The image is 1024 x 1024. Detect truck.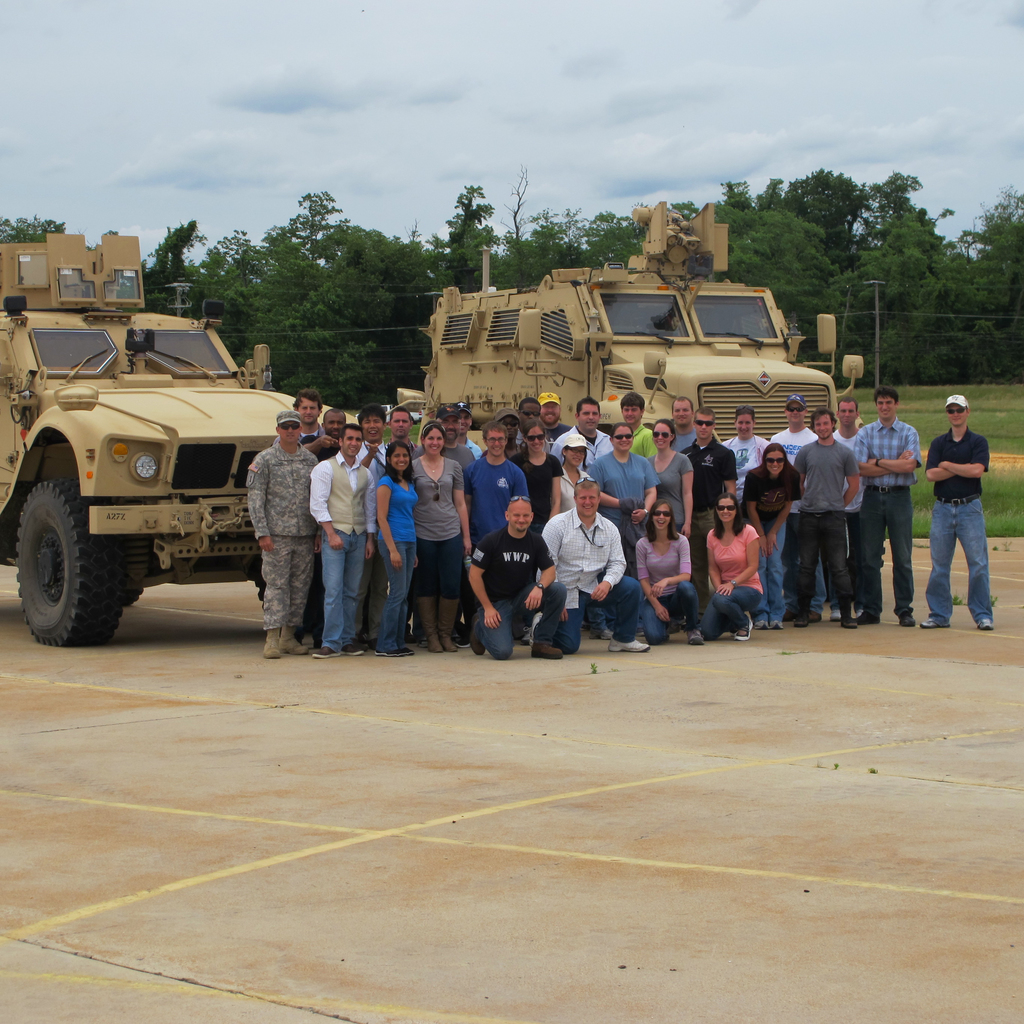
Detection: box=[0, 298, 329, 652].
